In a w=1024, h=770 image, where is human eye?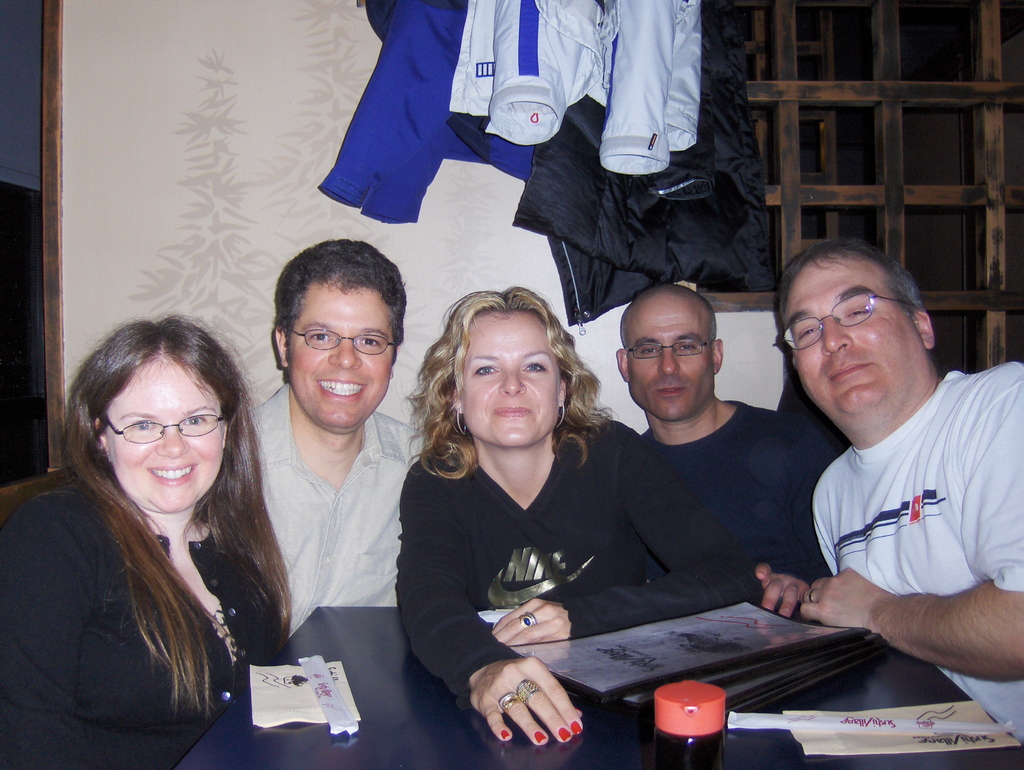
{"x1": 674, "y1": 342, "x2": 696, "y2": 351}.
